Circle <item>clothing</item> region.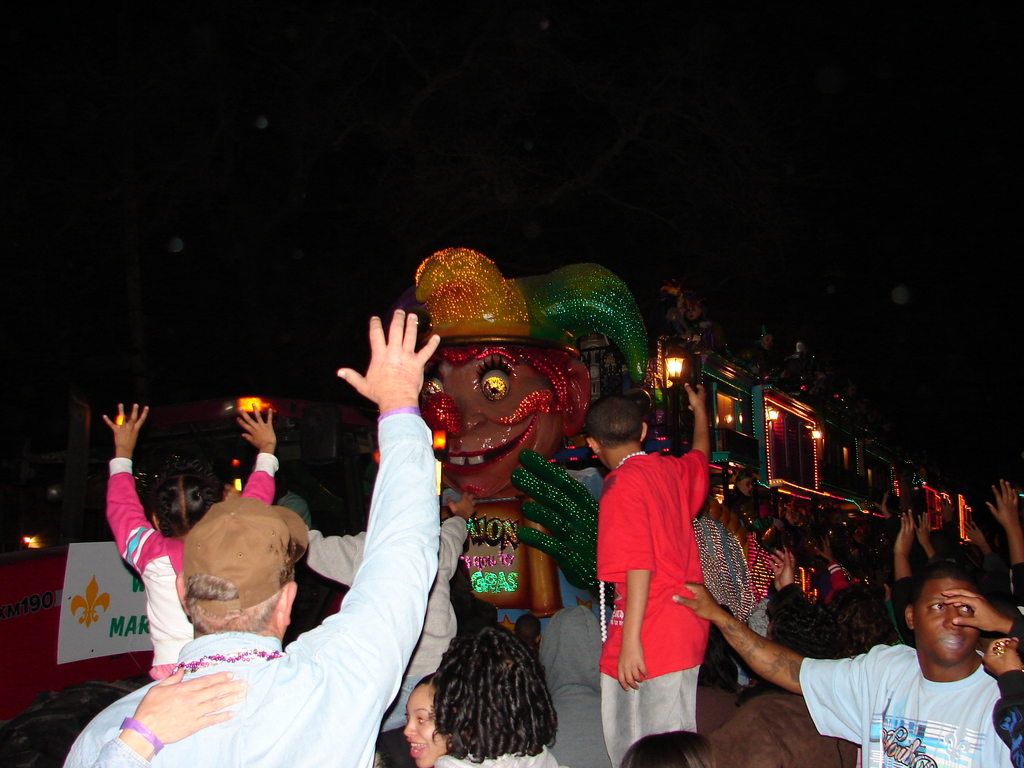
Region: crop(801, 644, 1014, 767).
